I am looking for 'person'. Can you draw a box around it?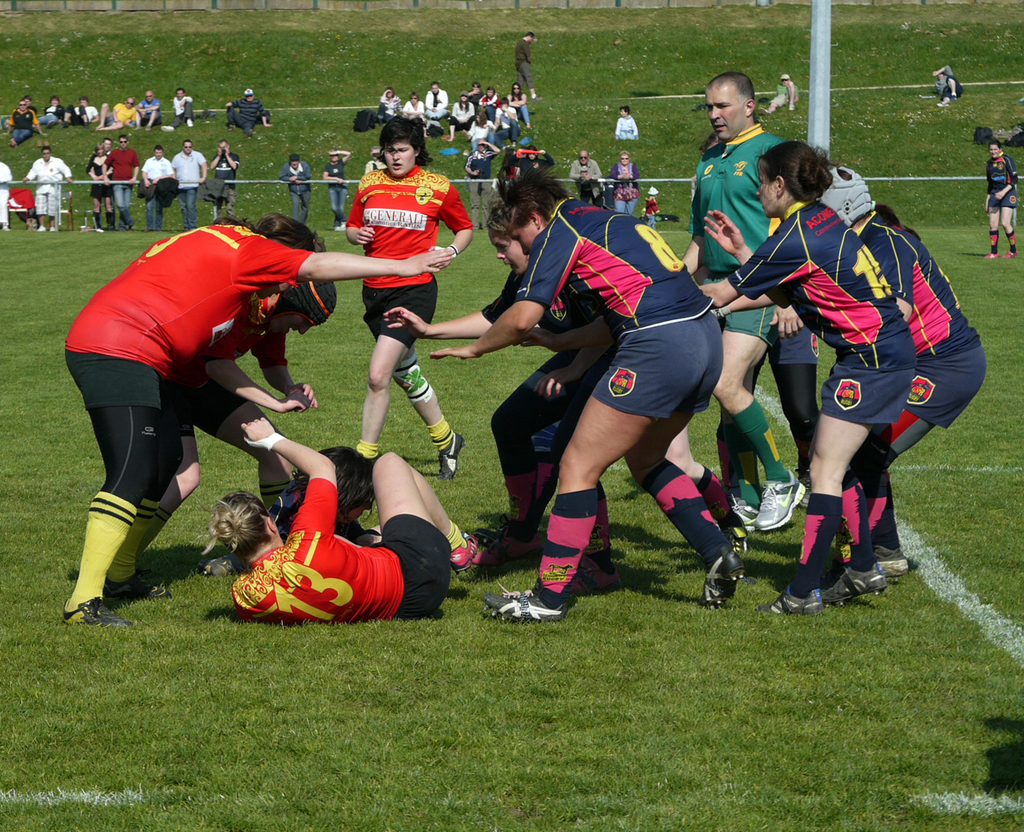
Sure, the bounding box is [446, 91, 474, 140].
